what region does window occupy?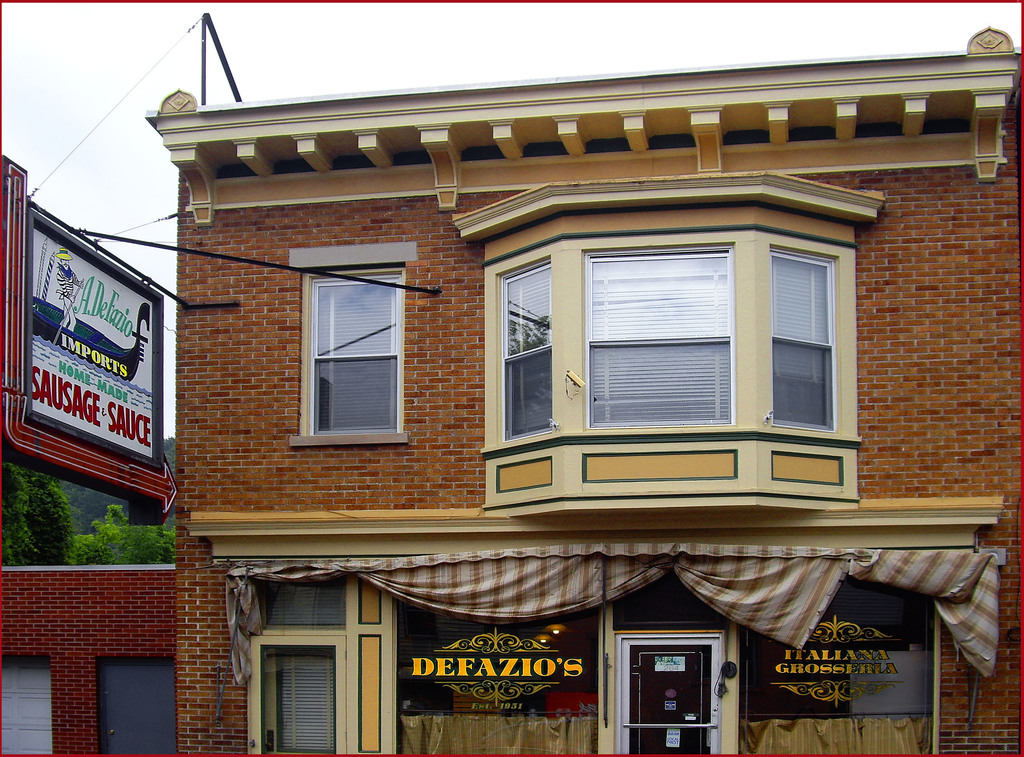
bbox=(769, 245, 842, 430).
